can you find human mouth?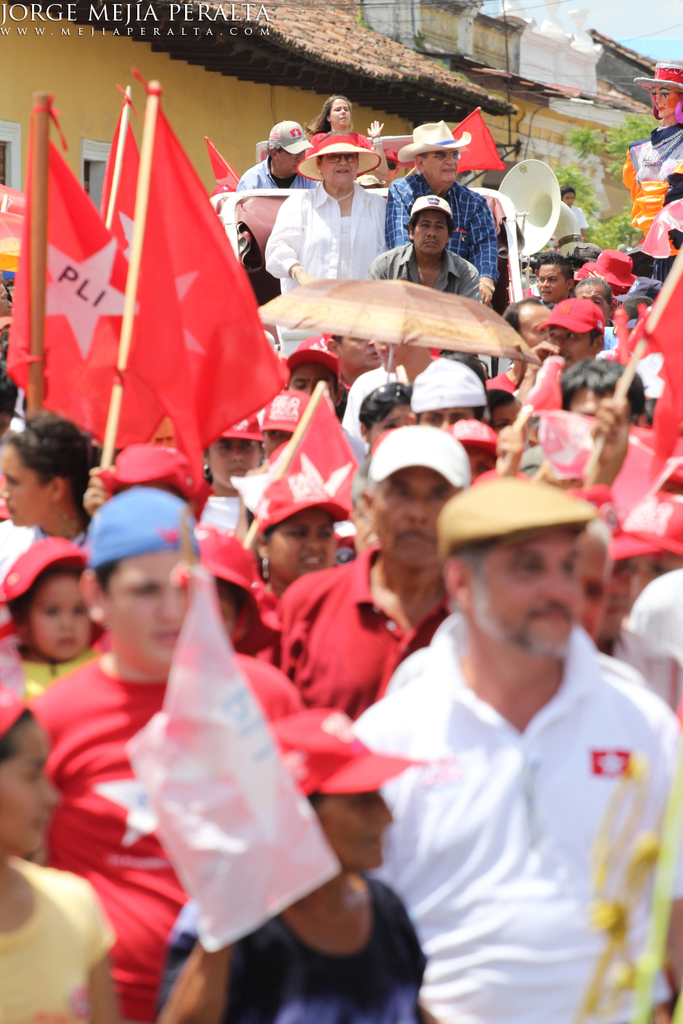
Yes, bounding box: 336/174/347/179.
